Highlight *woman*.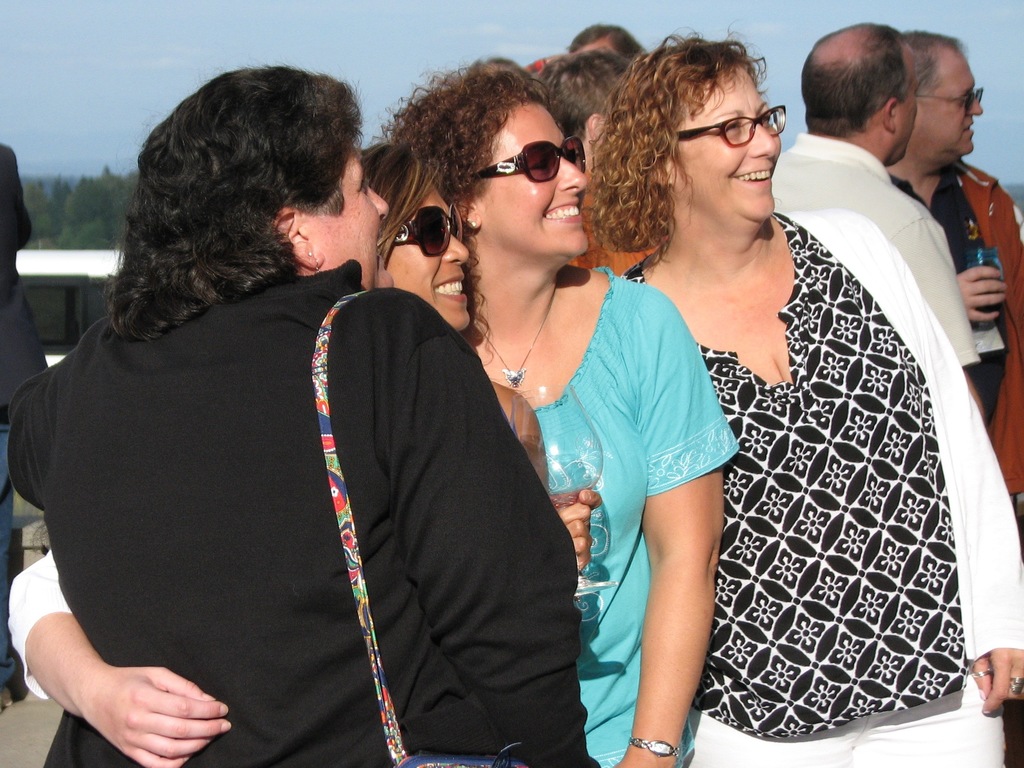
Highlighted region: <region>6, 140, 598, 761</region>.
